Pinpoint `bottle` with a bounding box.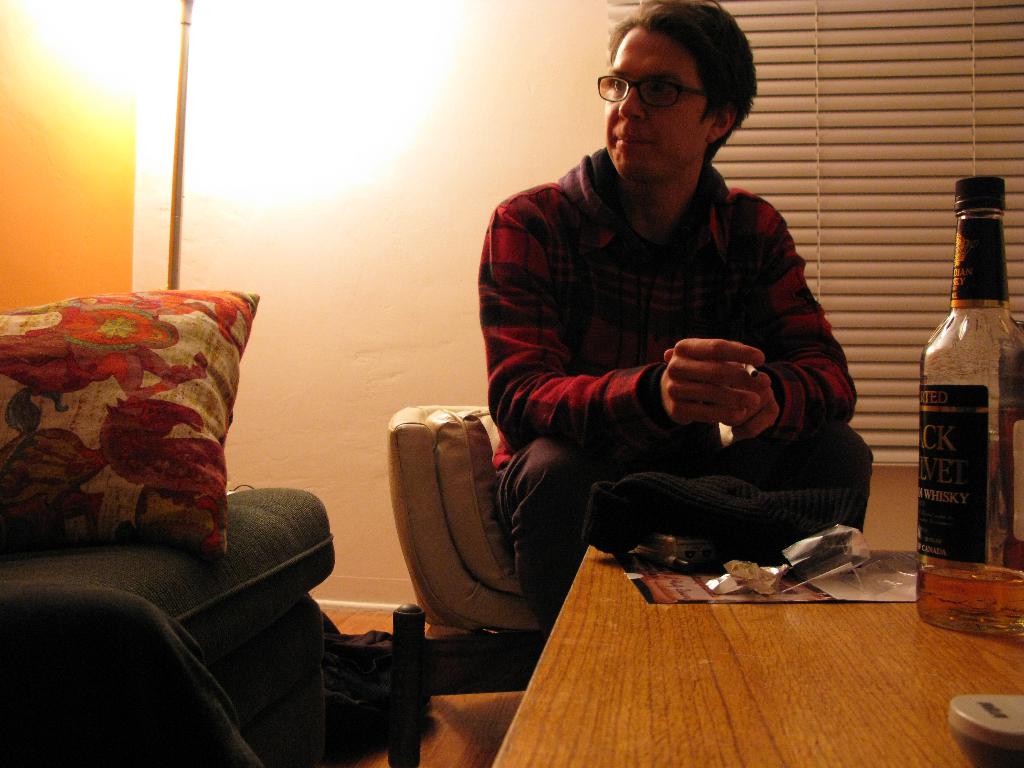
bbox=[914, 179, 1018, 618].
